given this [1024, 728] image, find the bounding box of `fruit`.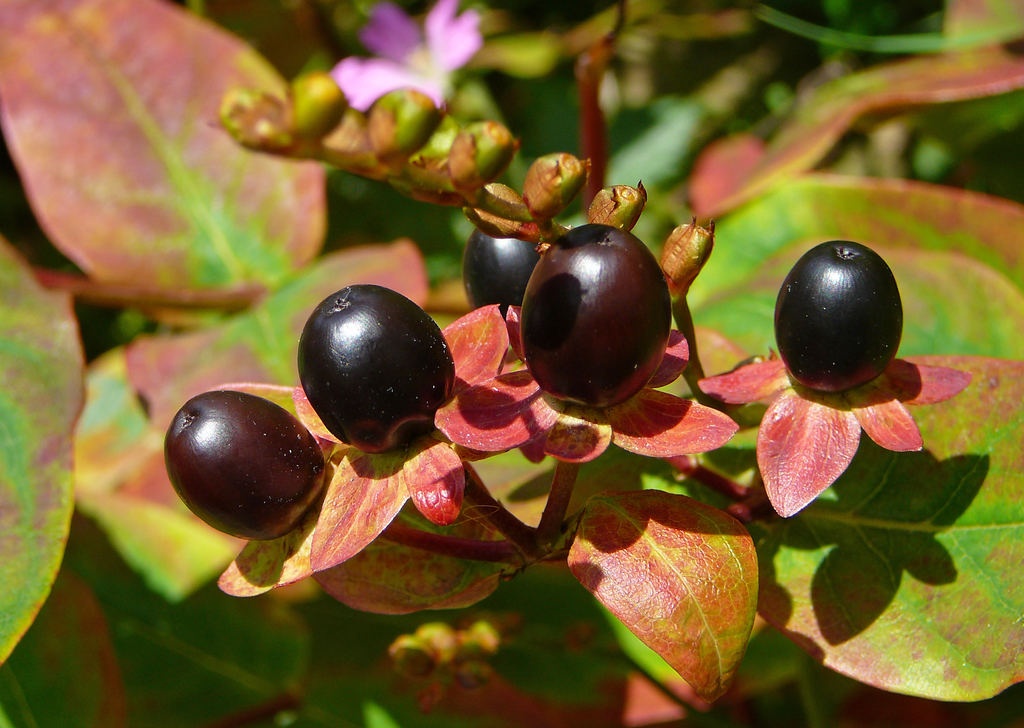
{"left": 162, "top": 390, "right": 322, "bottom": 546}.
